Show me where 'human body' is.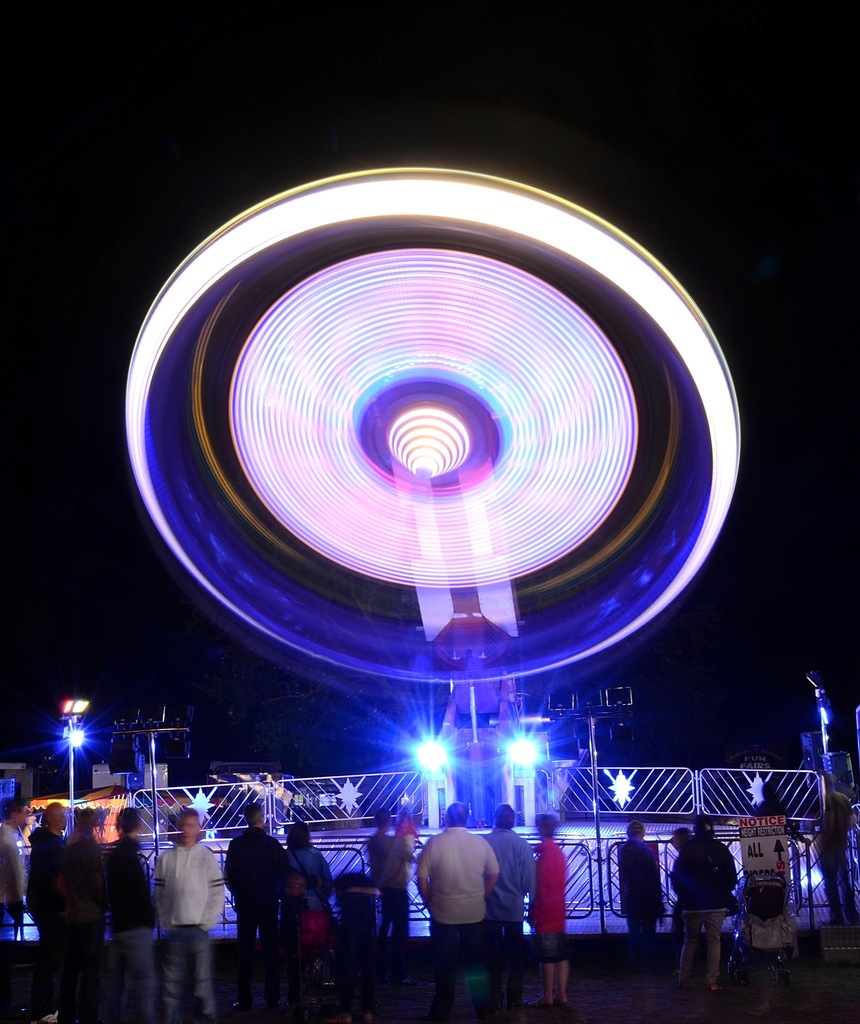
'human body' is at [x1=97, y1=831, x2=156, y2=1022].
